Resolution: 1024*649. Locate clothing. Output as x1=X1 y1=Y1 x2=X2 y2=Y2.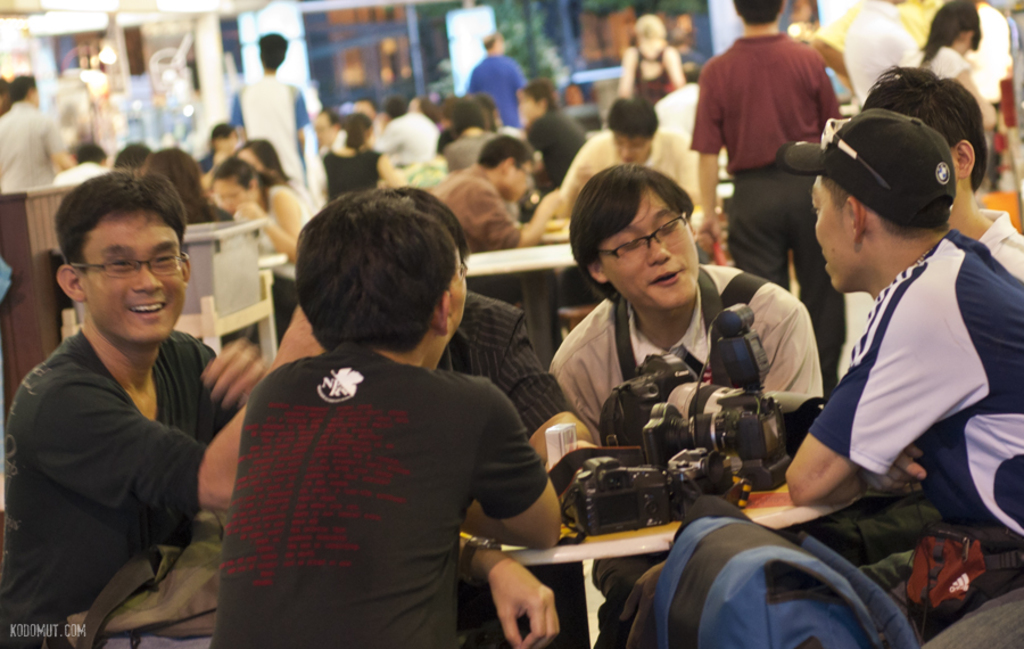
x1=308 y1=141 x2=397 y2=211.
